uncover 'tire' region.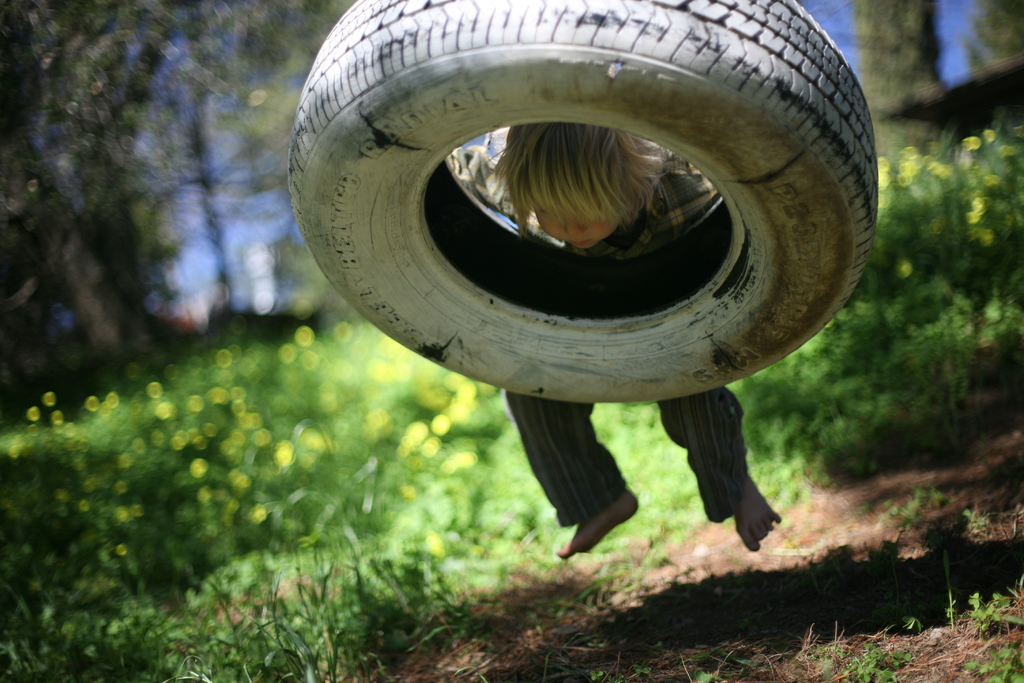
Uncovered: rect(267, 15, 887, 528).
